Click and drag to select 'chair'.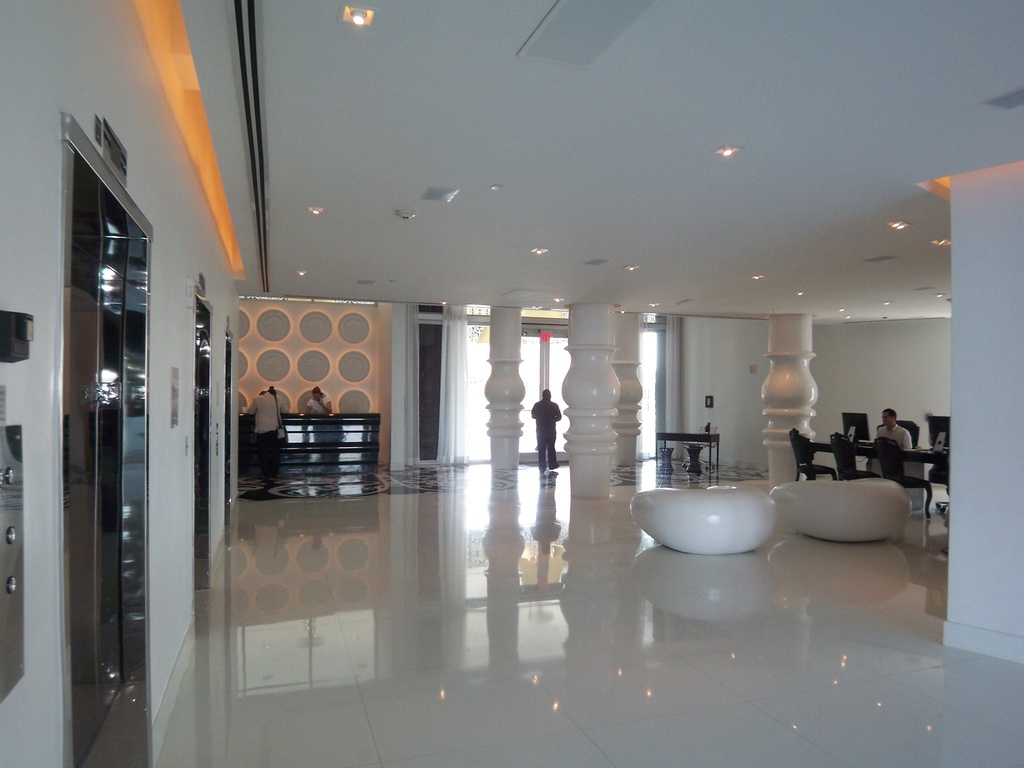
Selection: BBox(837, 433, 884, 485).
